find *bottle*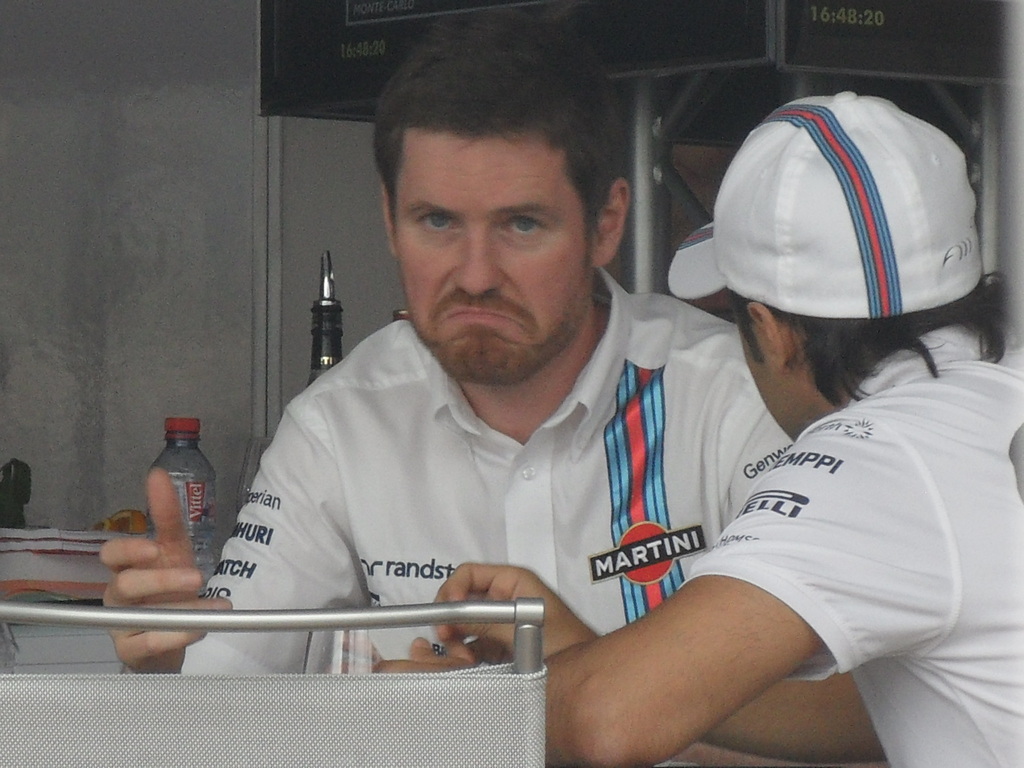
detection(142, 415, 223, 582)
